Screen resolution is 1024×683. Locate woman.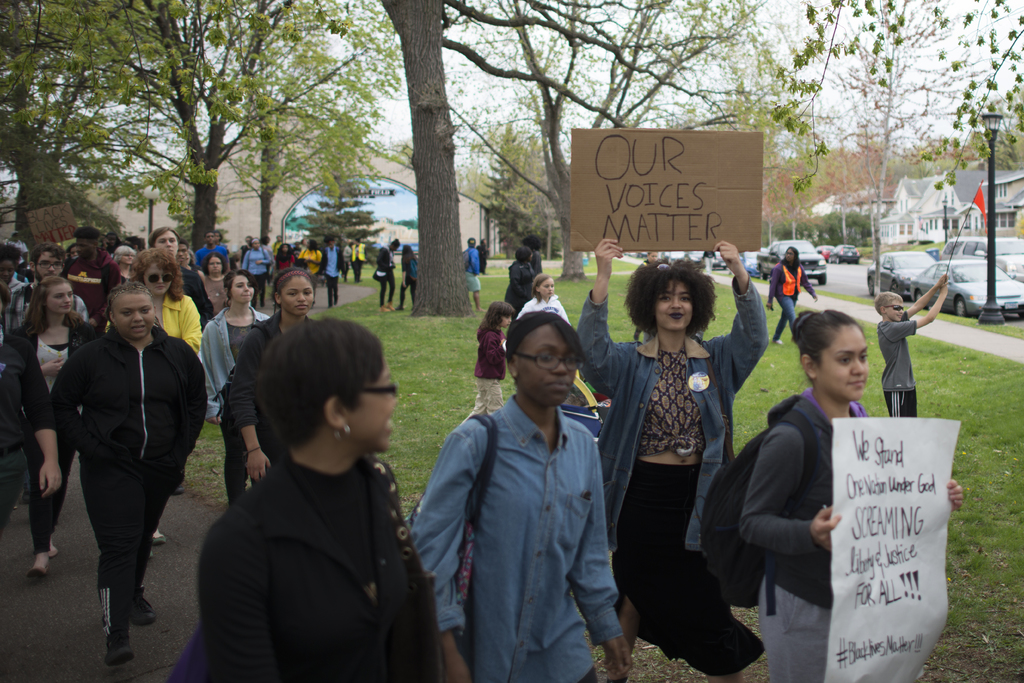
602, 238, 760, 682.
